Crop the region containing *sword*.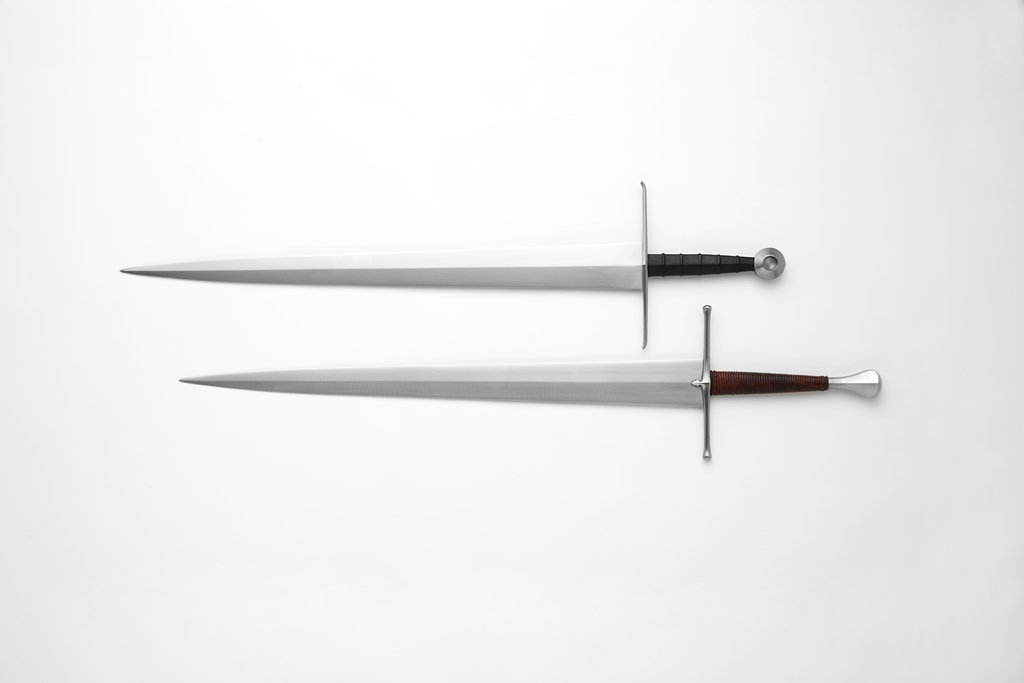
Crop region: rect(117, 180, 783, 345).
